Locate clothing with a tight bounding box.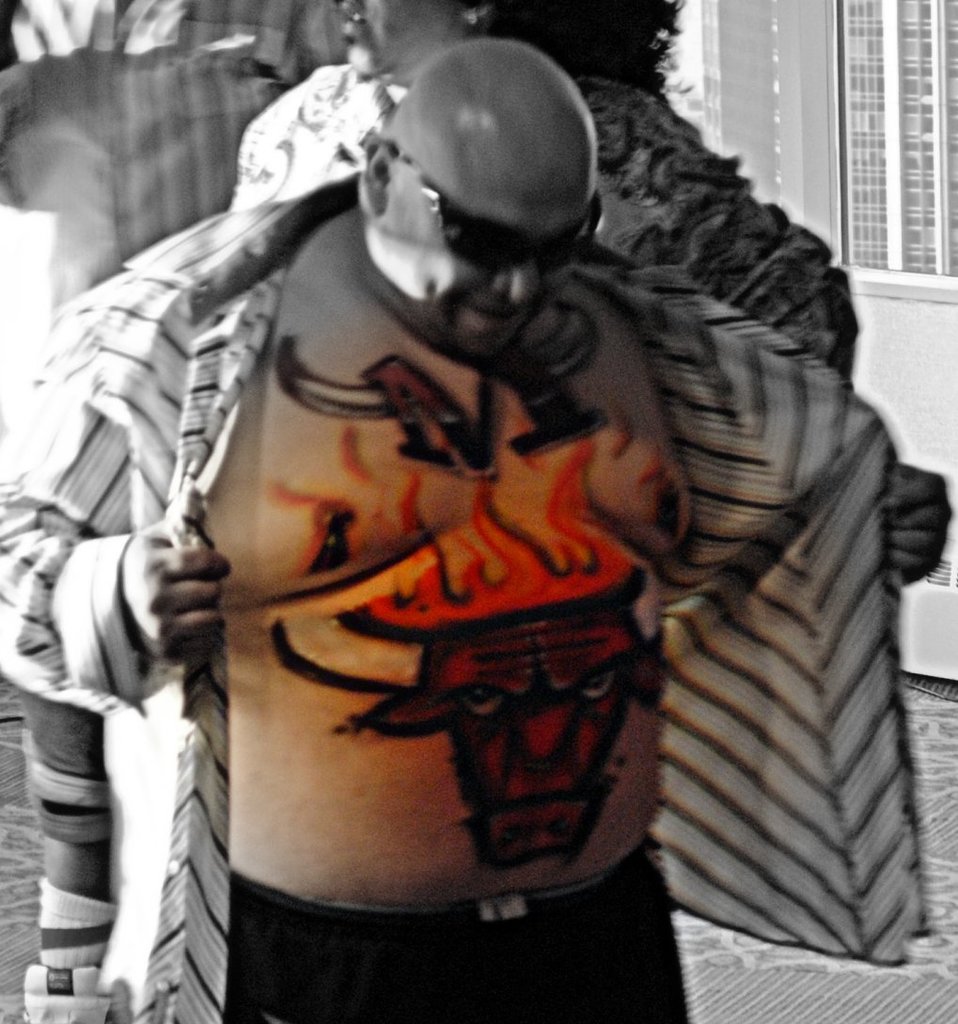
detection(0, 252, 932, 1023).
